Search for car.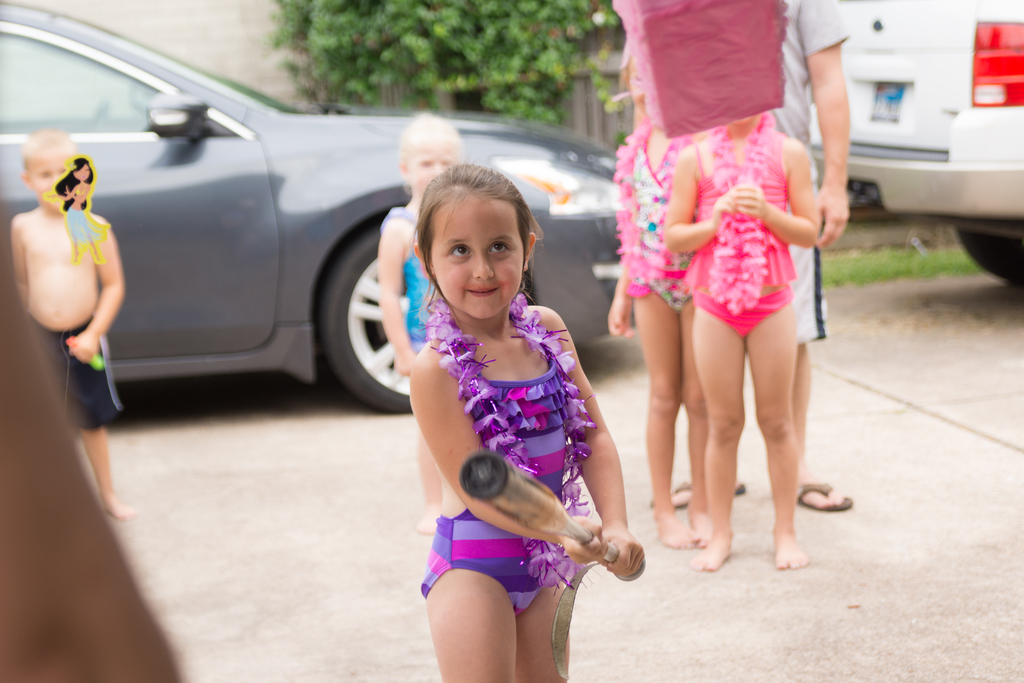
Found at 810:0:1023:289.
